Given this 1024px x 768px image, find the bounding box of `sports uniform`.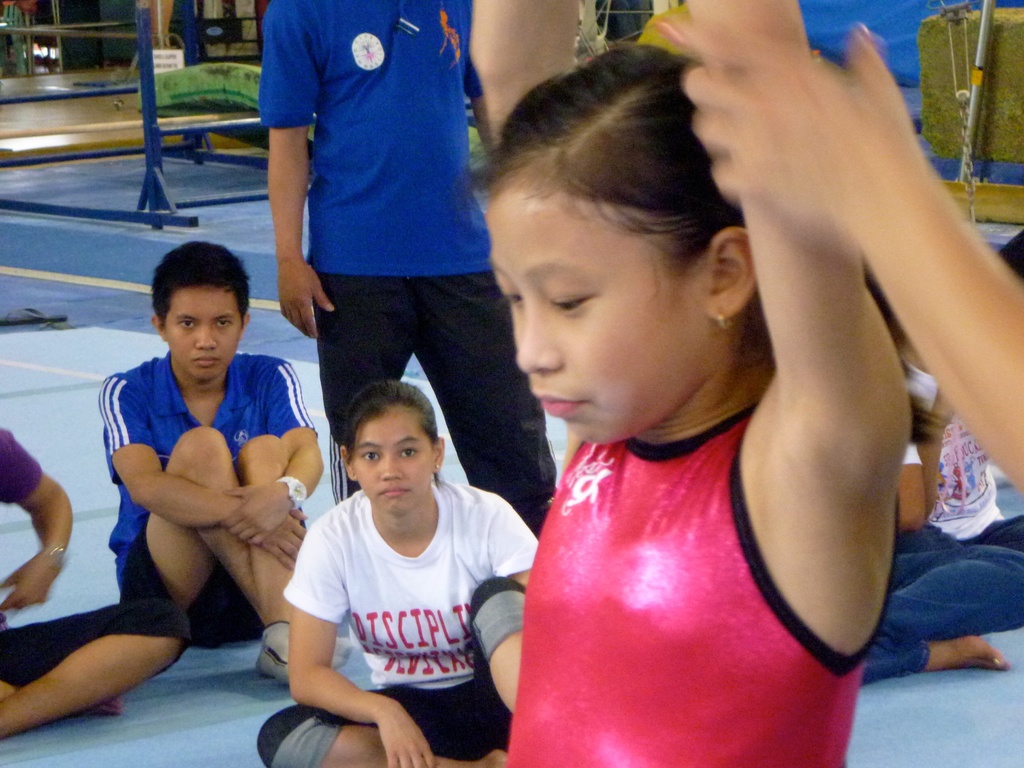
Rect(255, 486, 550, 767).
